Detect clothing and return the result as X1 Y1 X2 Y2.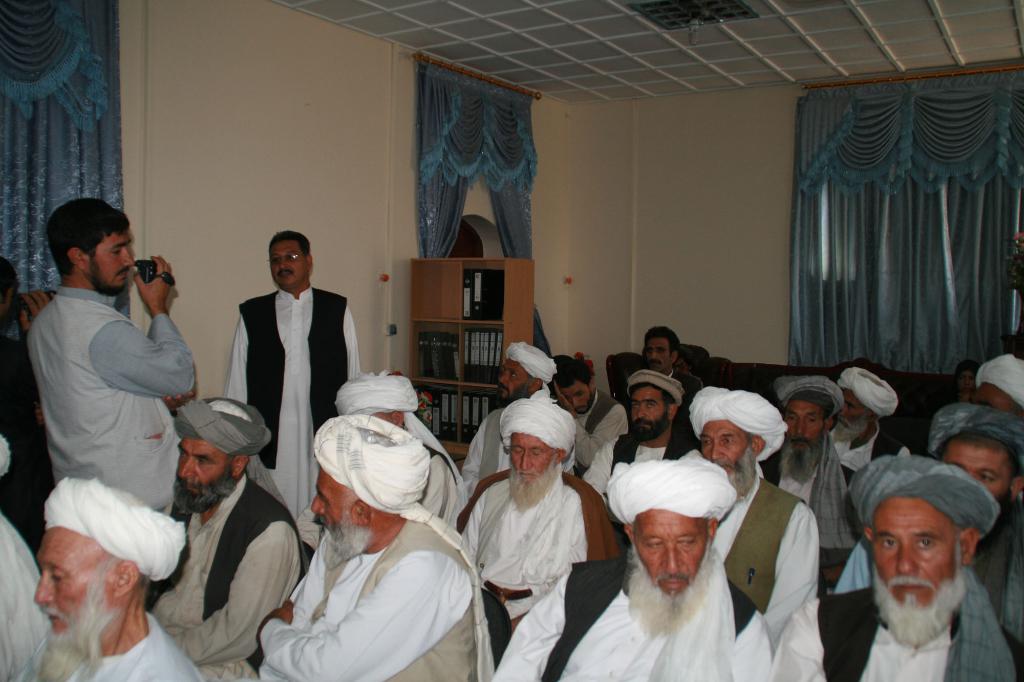
400 441 465 539.
